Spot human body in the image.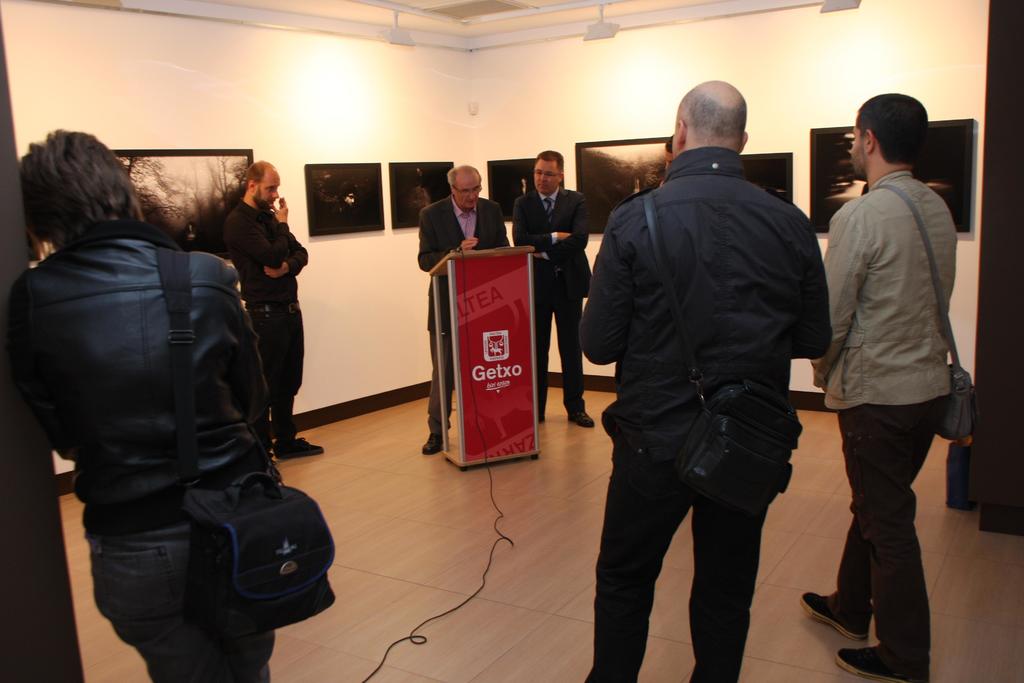
human body found at 824,35,973,682.
